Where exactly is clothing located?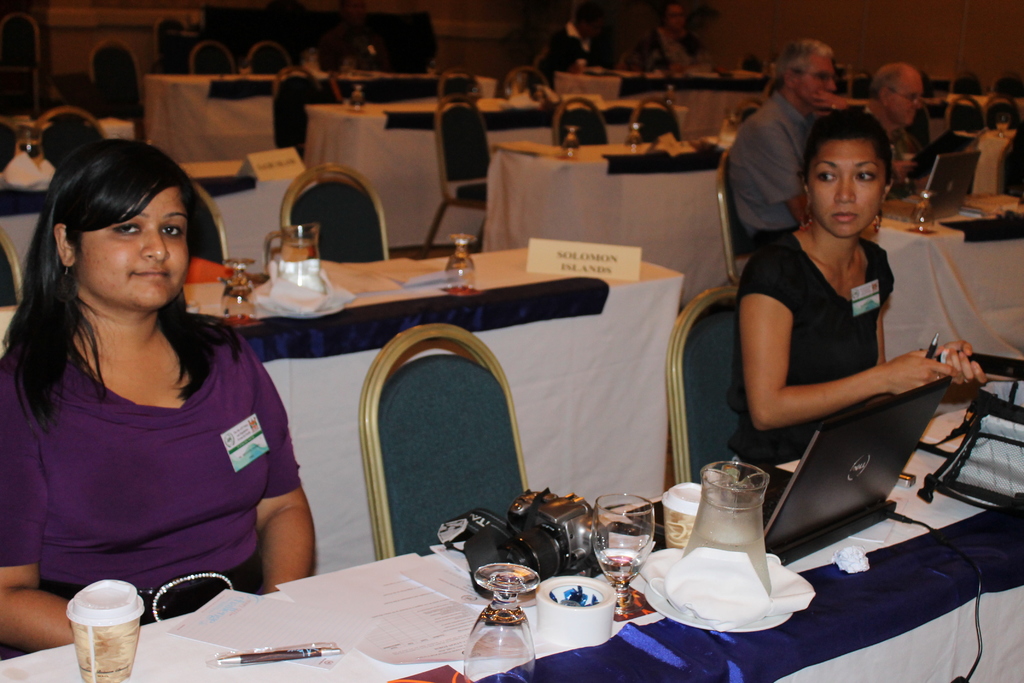
Its bounding box is [0, 314, 315, 668].
